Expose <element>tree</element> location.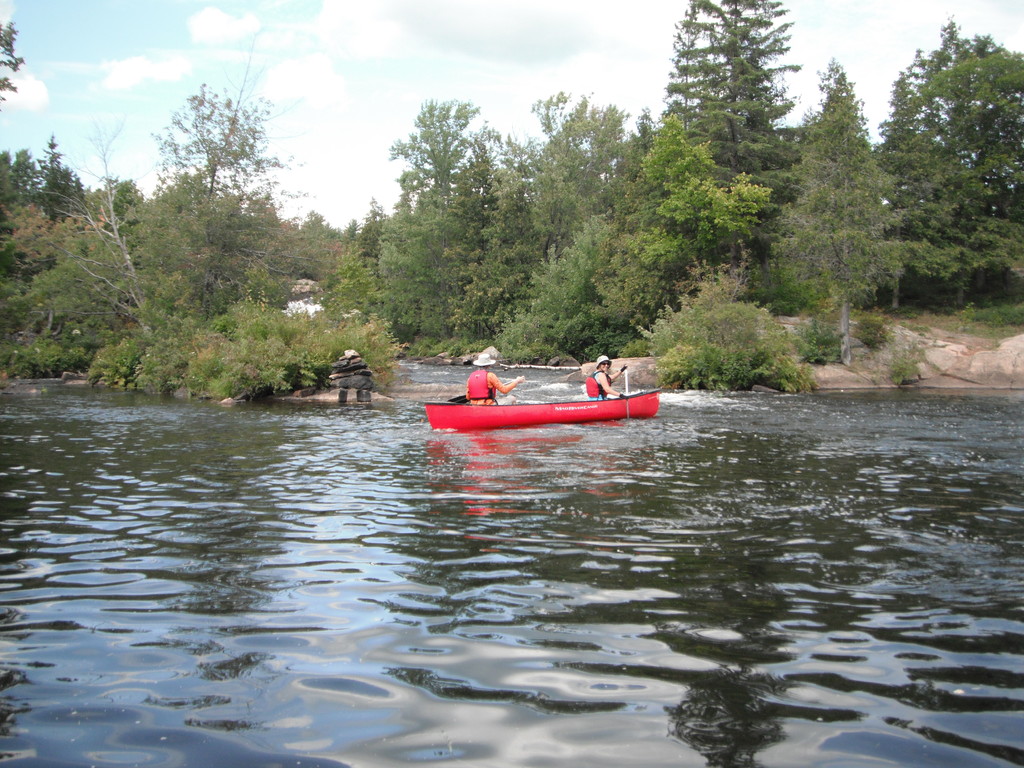
Exposed at {"x1": 0, "y1": 141, "x2": 45, "y2": 219}.
